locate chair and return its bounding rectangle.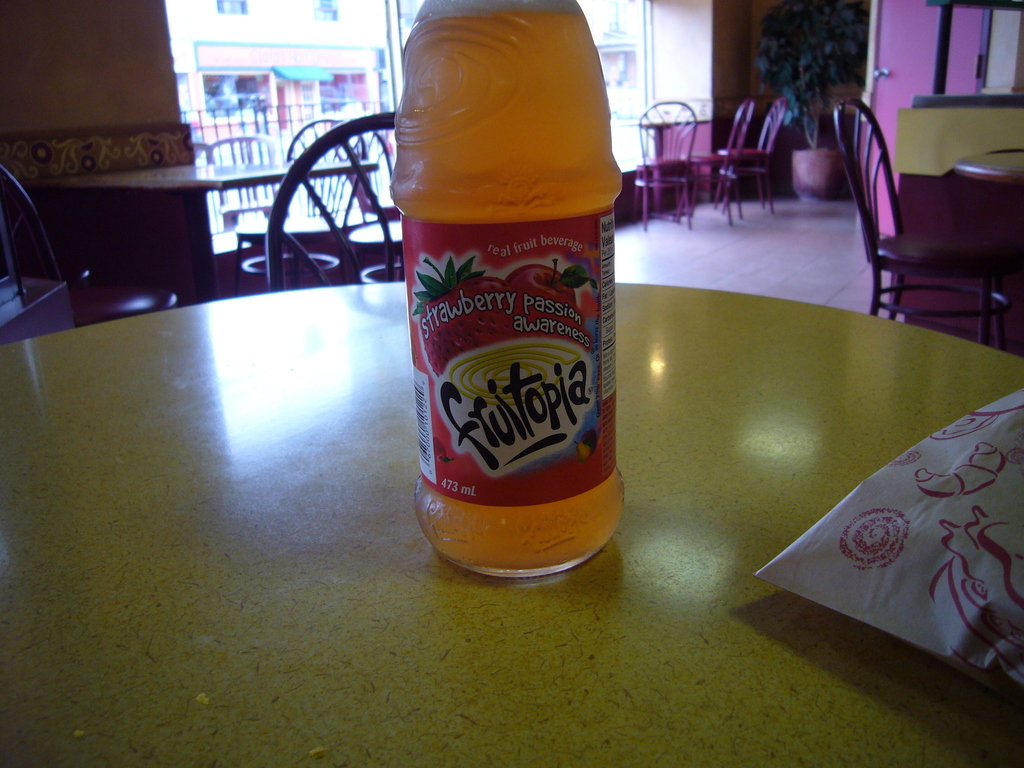
<box>264,105,404,291</box>.
